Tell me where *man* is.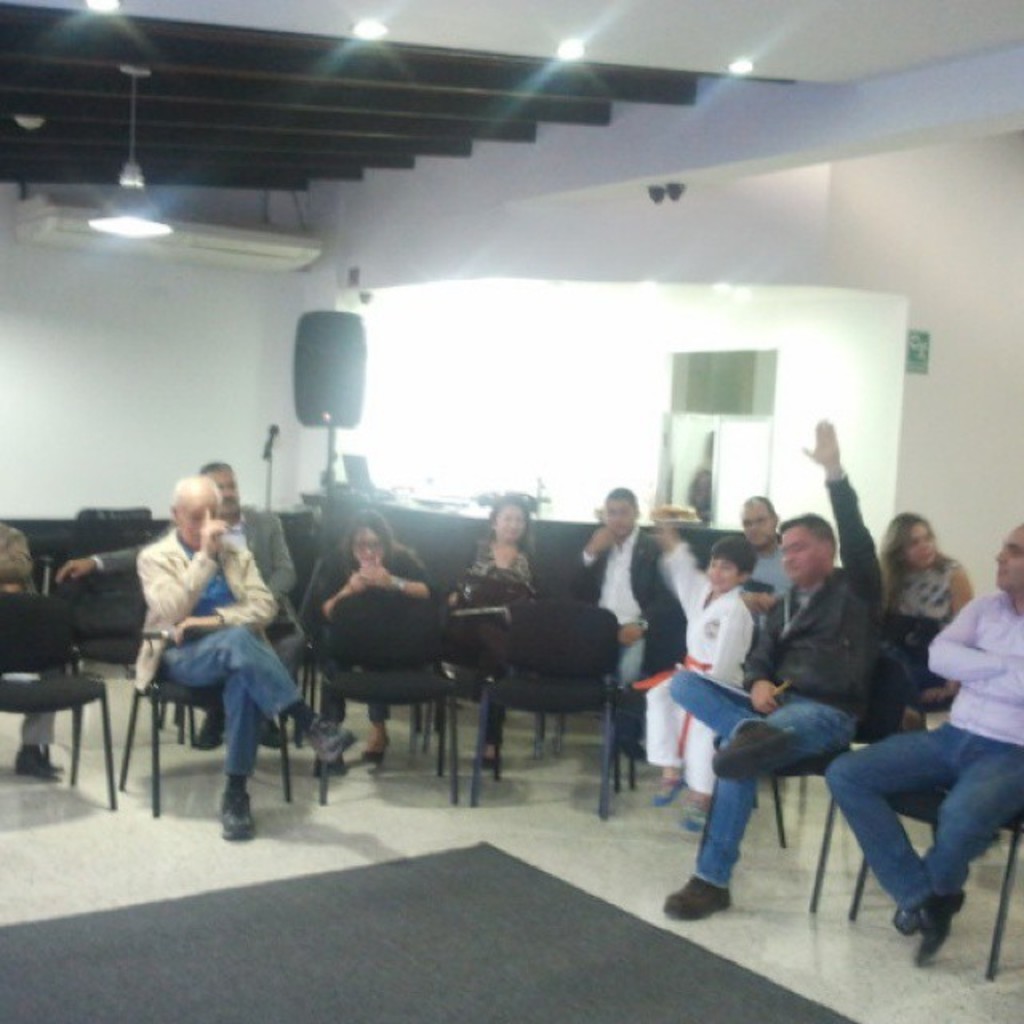
*man* is at 0/518/67/773.
